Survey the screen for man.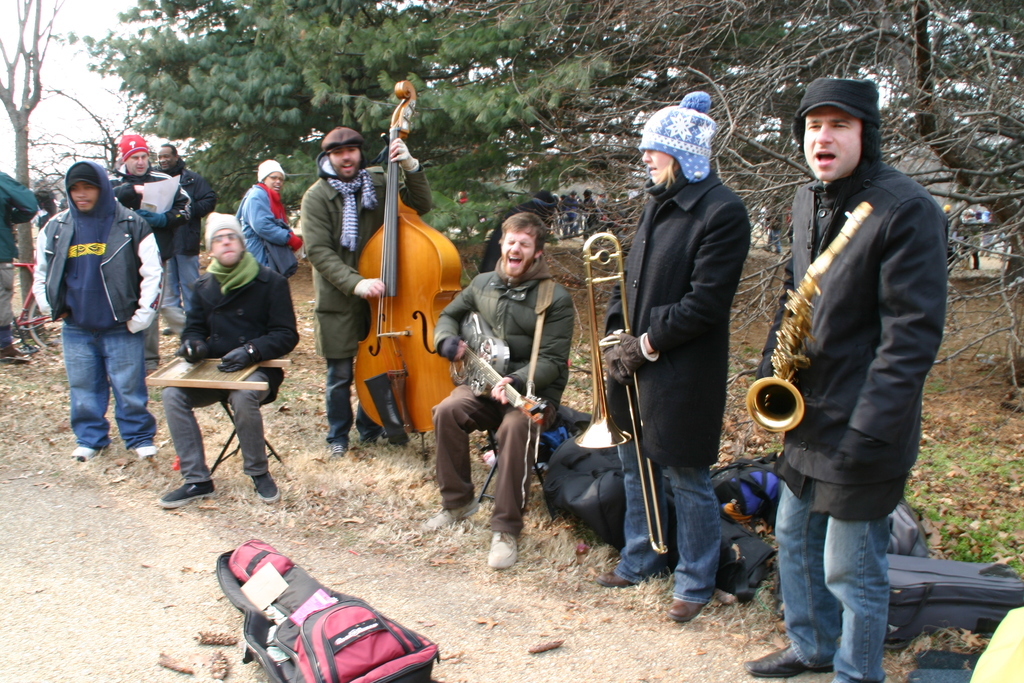
Survey found: 152:144:218:340.
